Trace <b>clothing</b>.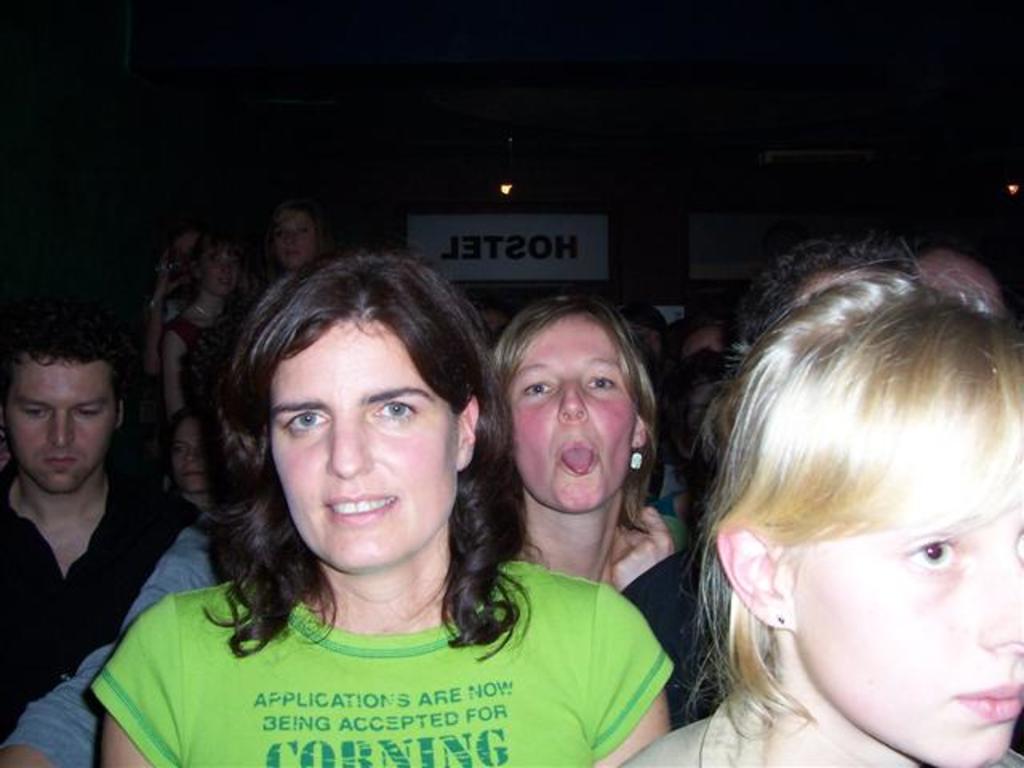
Traced to select_region(0, 520, 216, 766).
